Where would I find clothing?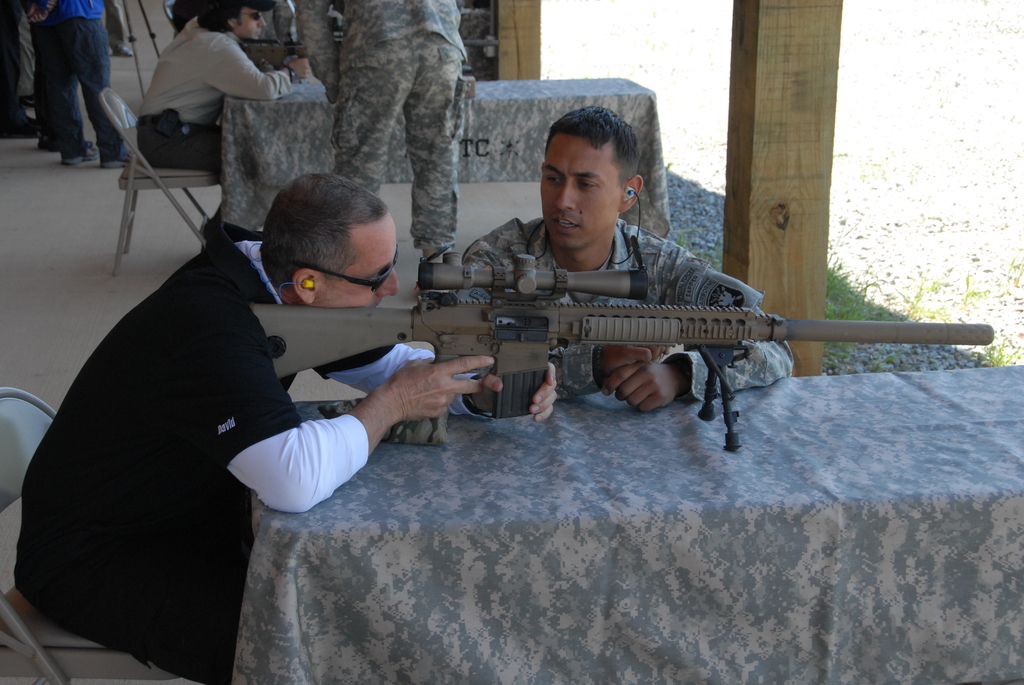
At BBox(135, 19, 304, 190).
